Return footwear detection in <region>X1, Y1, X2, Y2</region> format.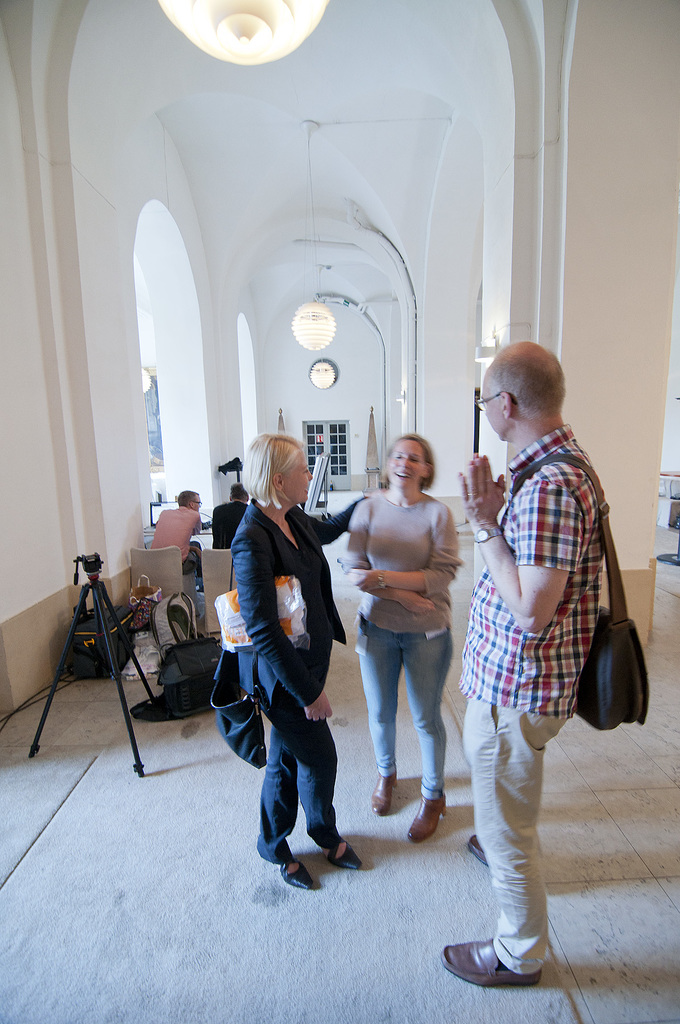
<region>373, 773, 401, 817</region>.
